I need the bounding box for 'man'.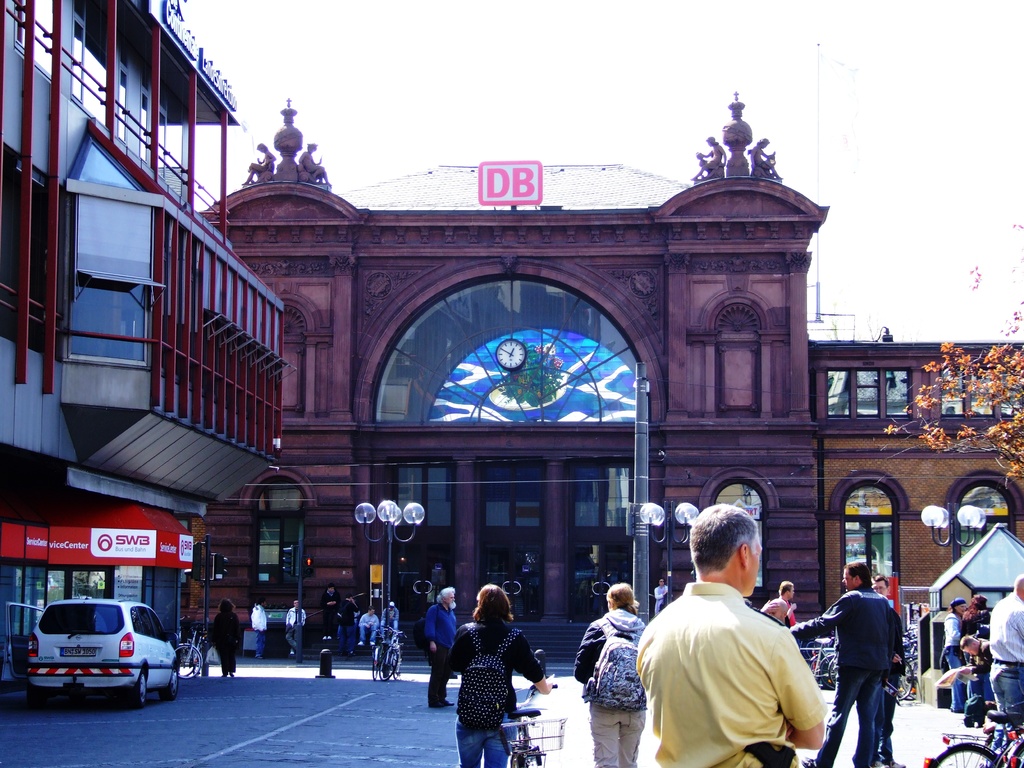
Here it is: <bbox>789, 564, 895, 767</bbox>.
